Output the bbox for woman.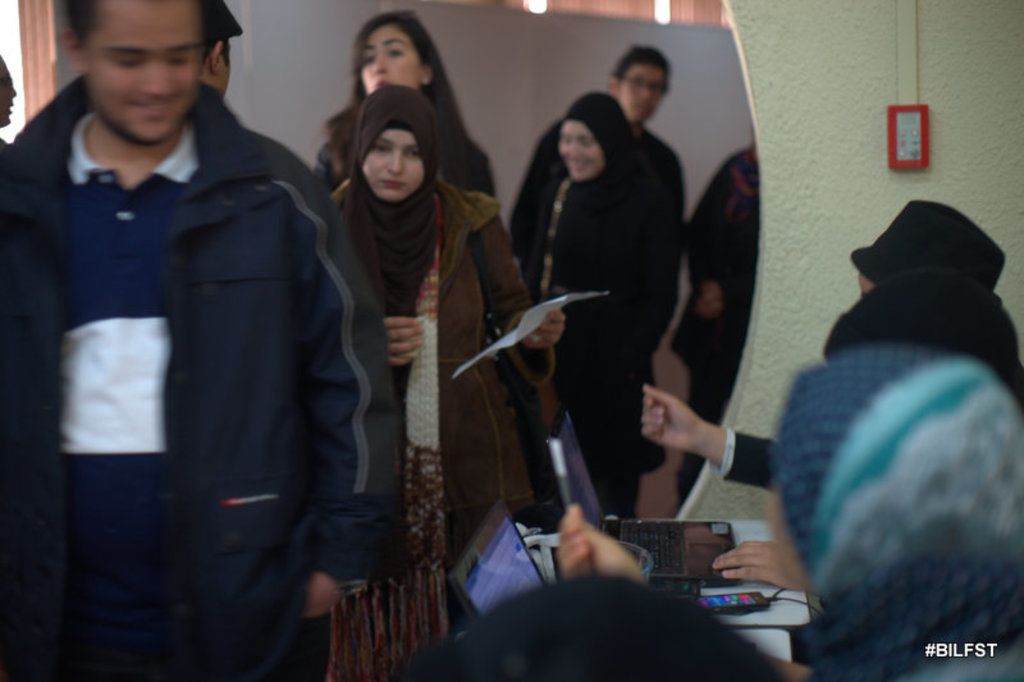
(308, 14, 493, 197).
